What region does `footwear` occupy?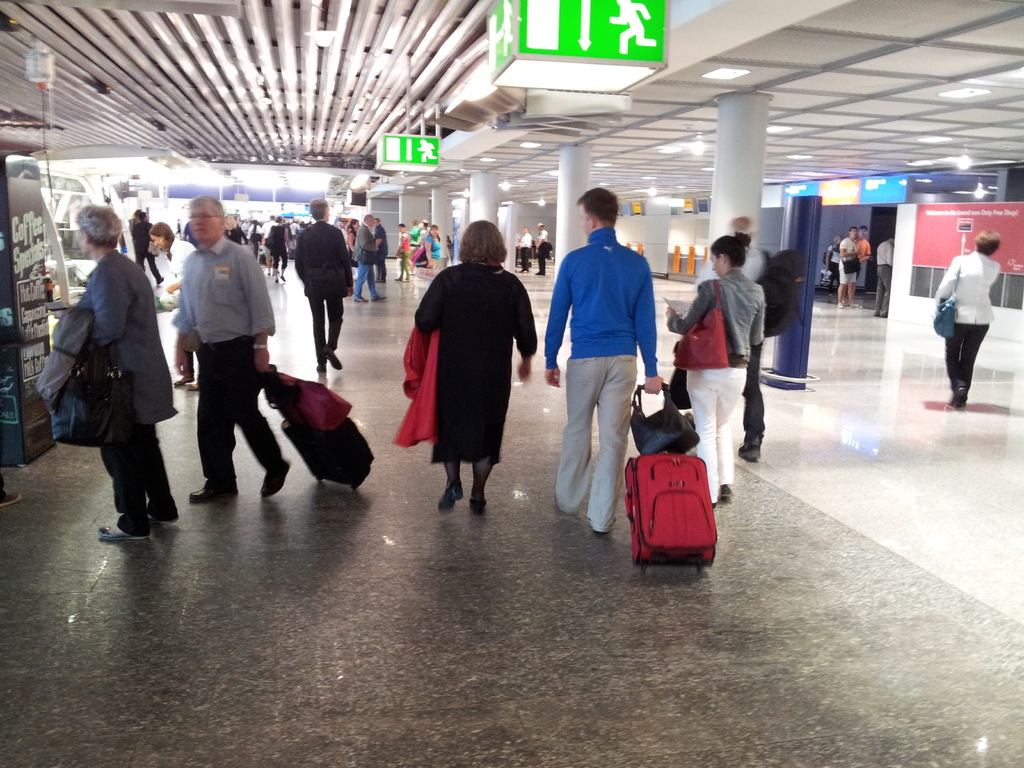
[261, 454, 292, 505].
